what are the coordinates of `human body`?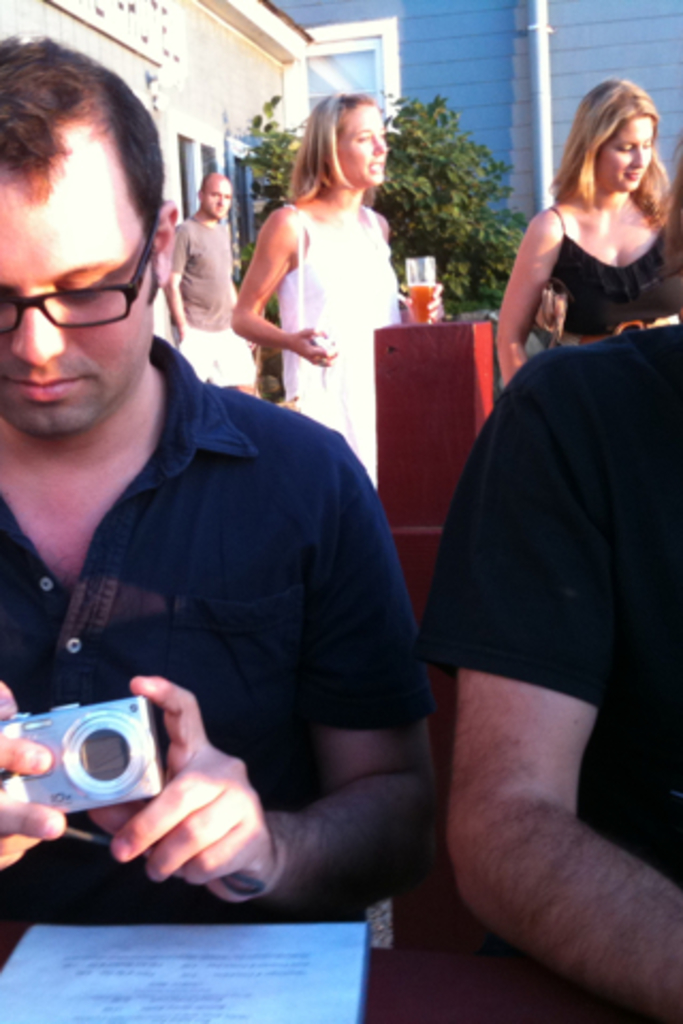
bbox(220, 98, 442, 471).
